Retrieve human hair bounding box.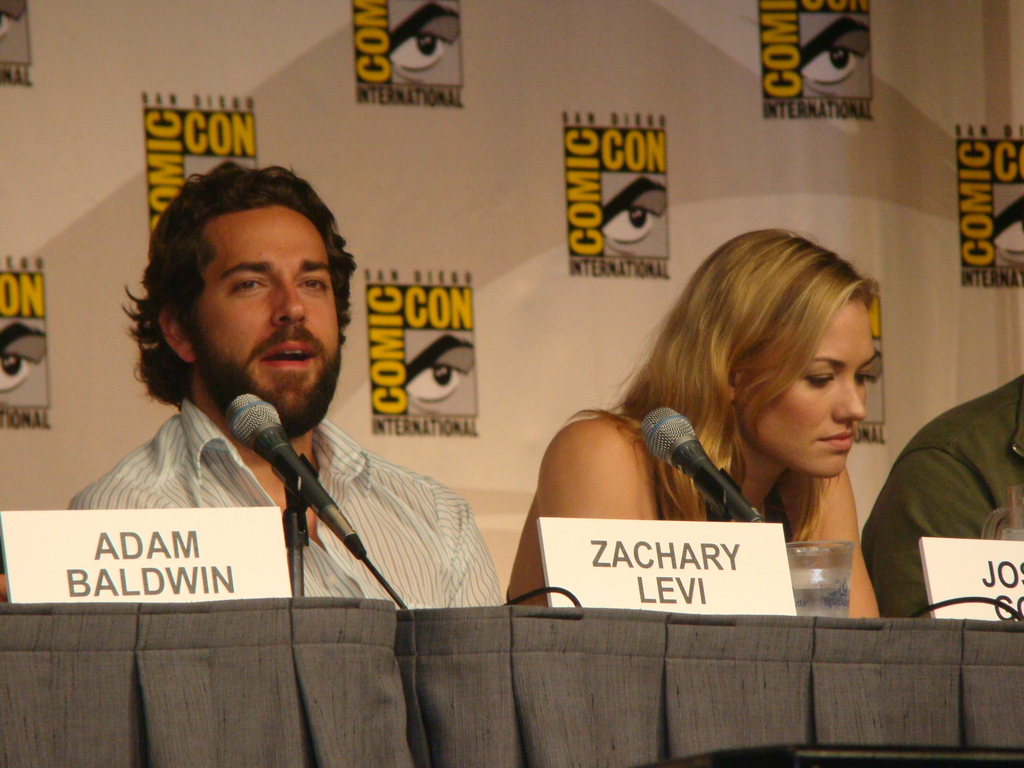
Bounding box: bbox=[140, 163, 372, 399].
